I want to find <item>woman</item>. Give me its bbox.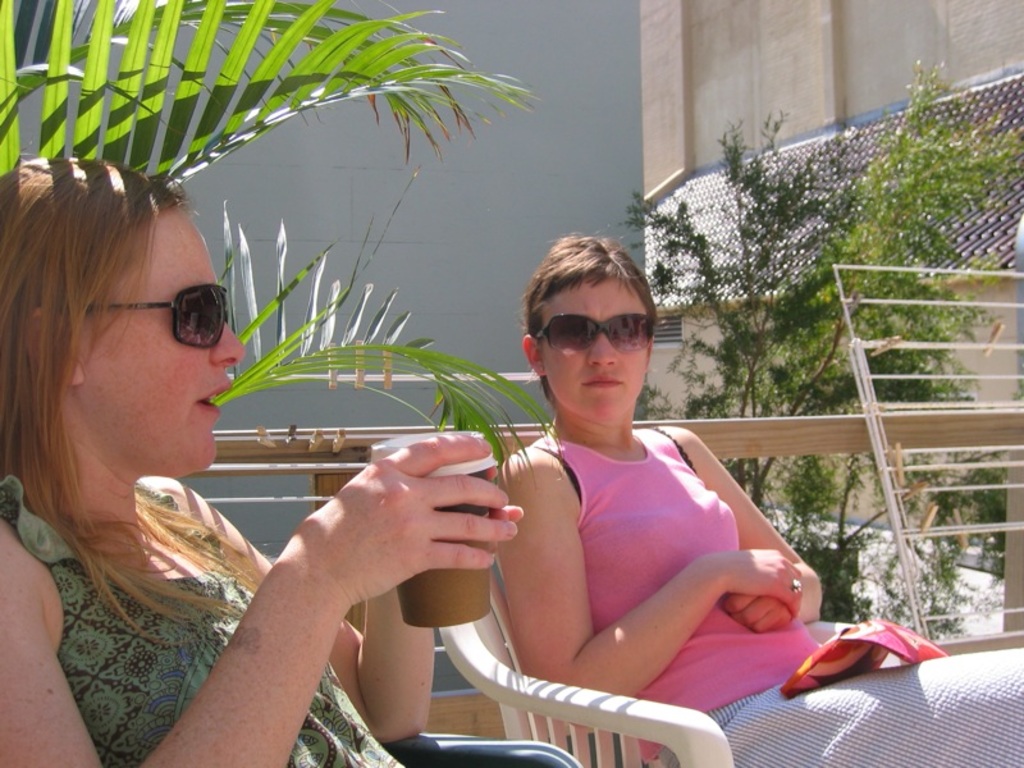
(x1=0, y1=146, x2=530, y2=767).
